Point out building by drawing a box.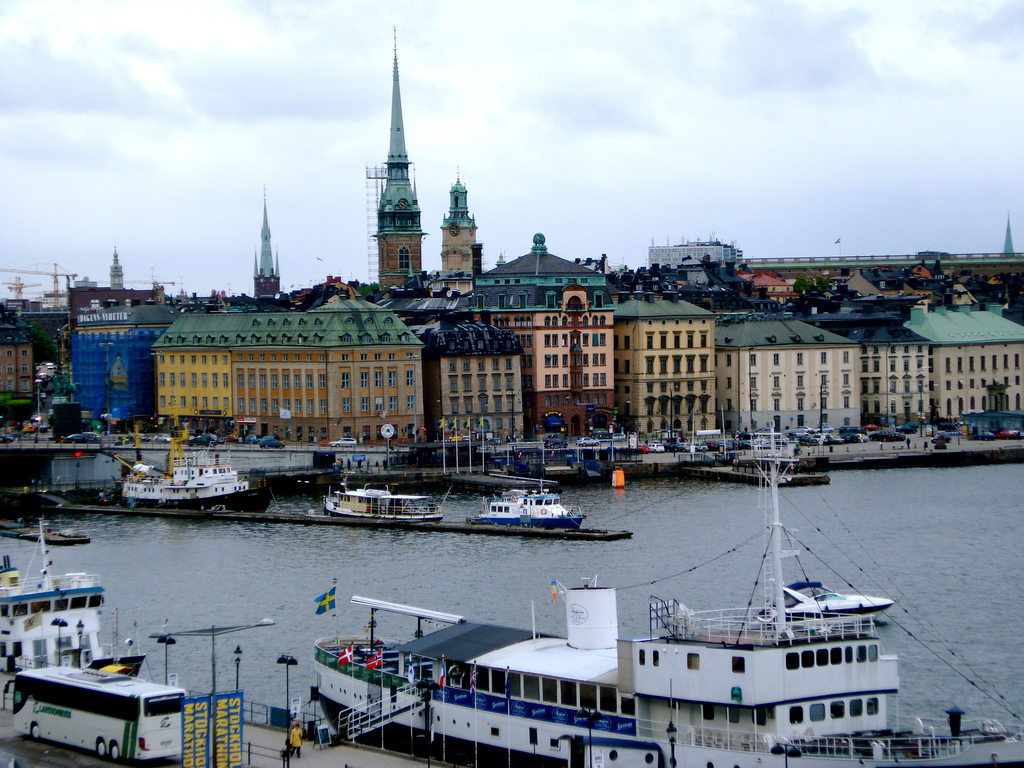
(156,298,423,450).
